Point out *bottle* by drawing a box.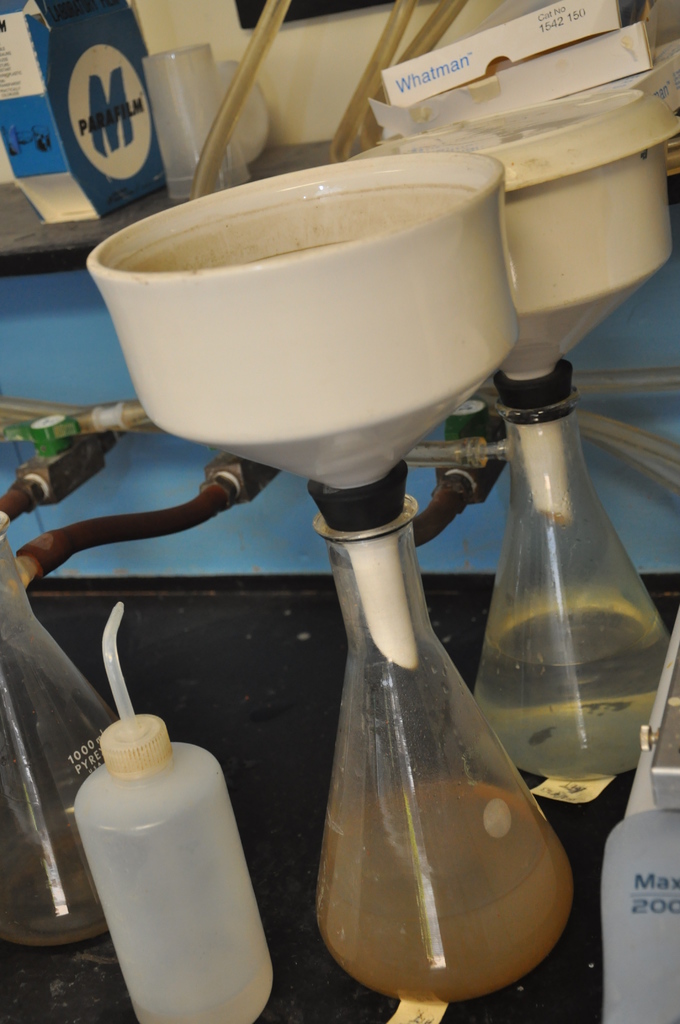
(300, 456, 573, 1011).
